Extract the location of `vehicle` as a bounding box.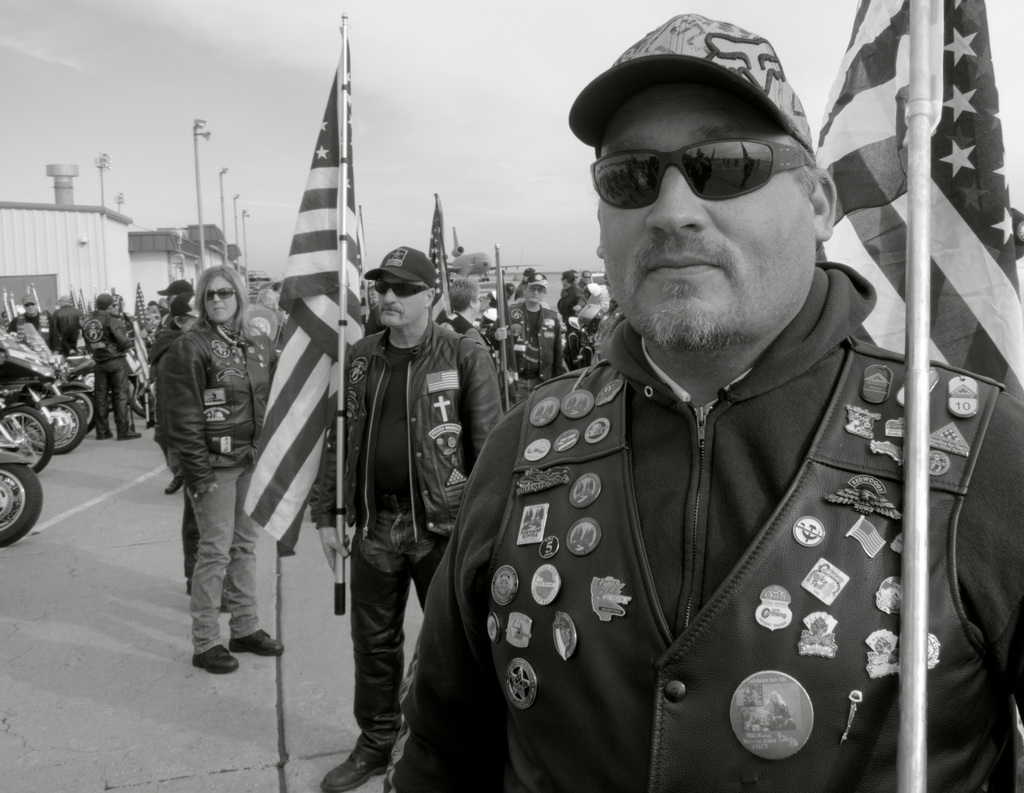
locate(0, 369, 51, 470).
